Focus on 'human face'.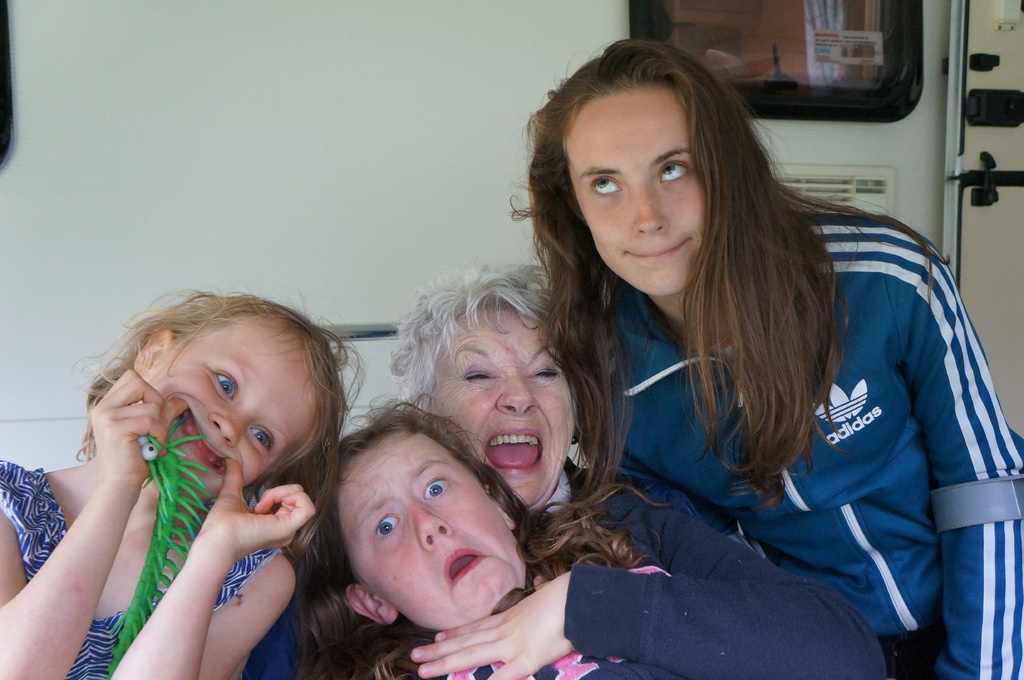
Focused at 333,431,529,633.
